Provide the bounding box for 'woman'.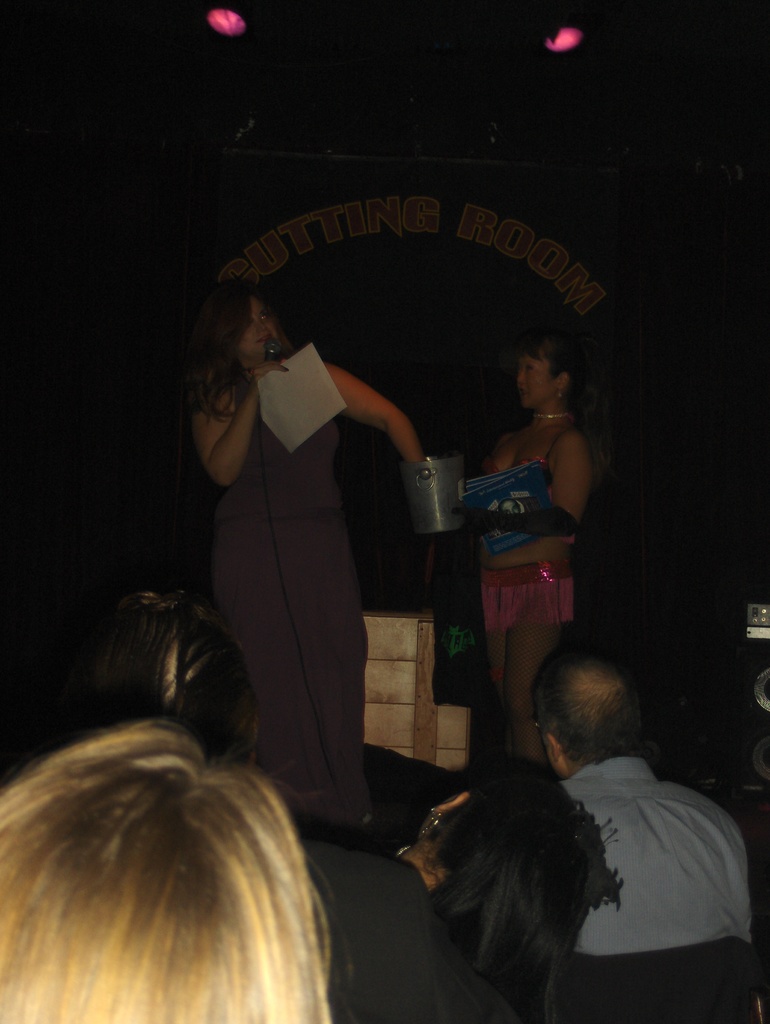
locate(0, 716, 335, 1023).
